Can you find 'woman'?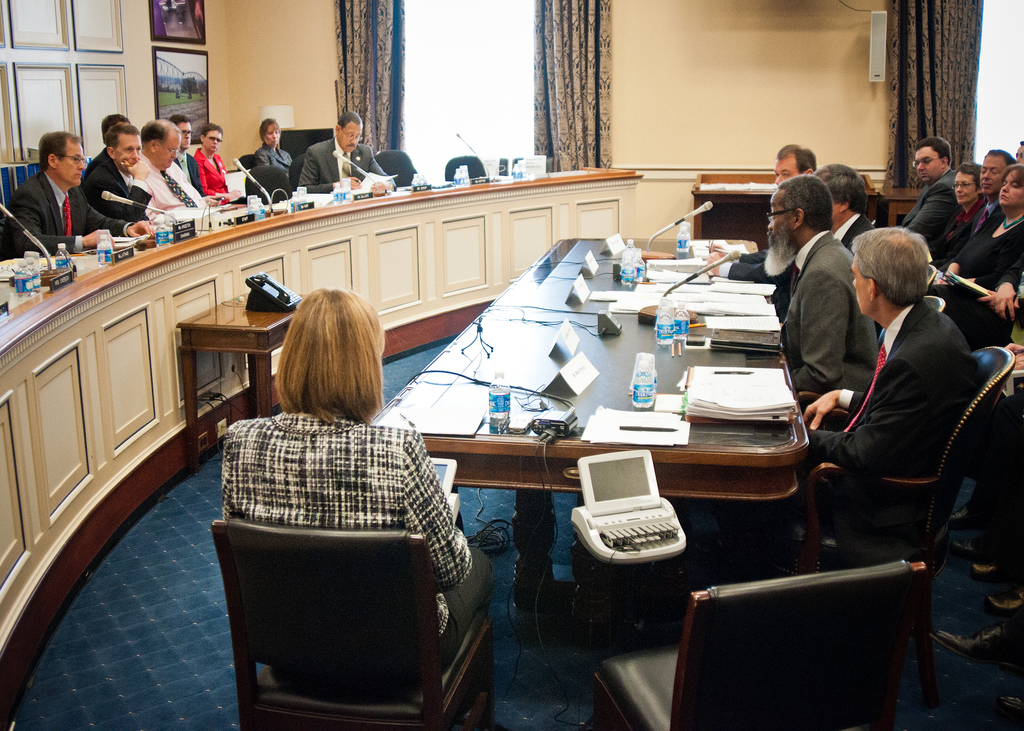
Yes, bounding box: [211, 275, 468, 700].
